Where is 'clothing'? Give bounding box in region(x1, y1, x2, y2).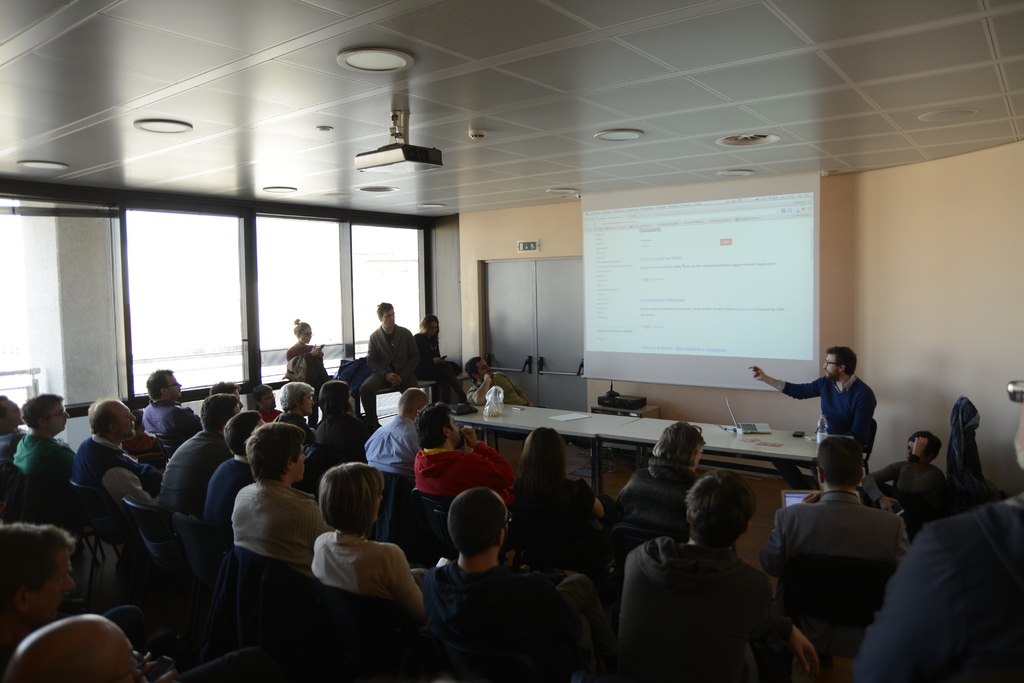
region(195, 461, 293, 530).
